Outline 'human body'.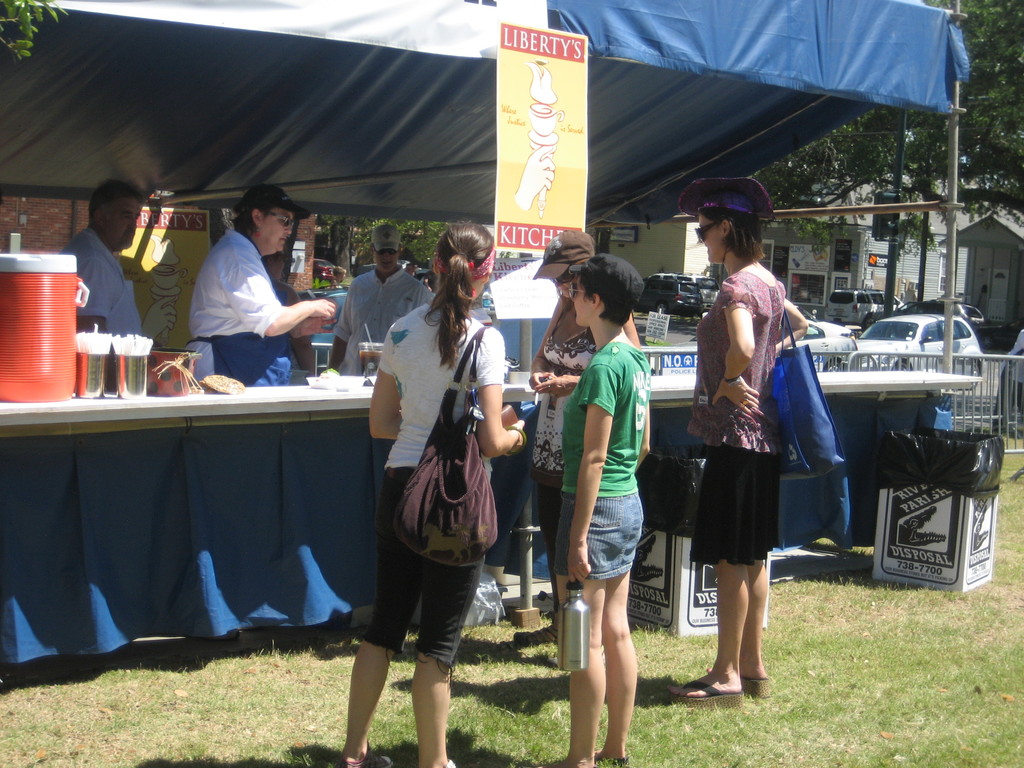
Outline: rect(526, 280, 634, 599).
